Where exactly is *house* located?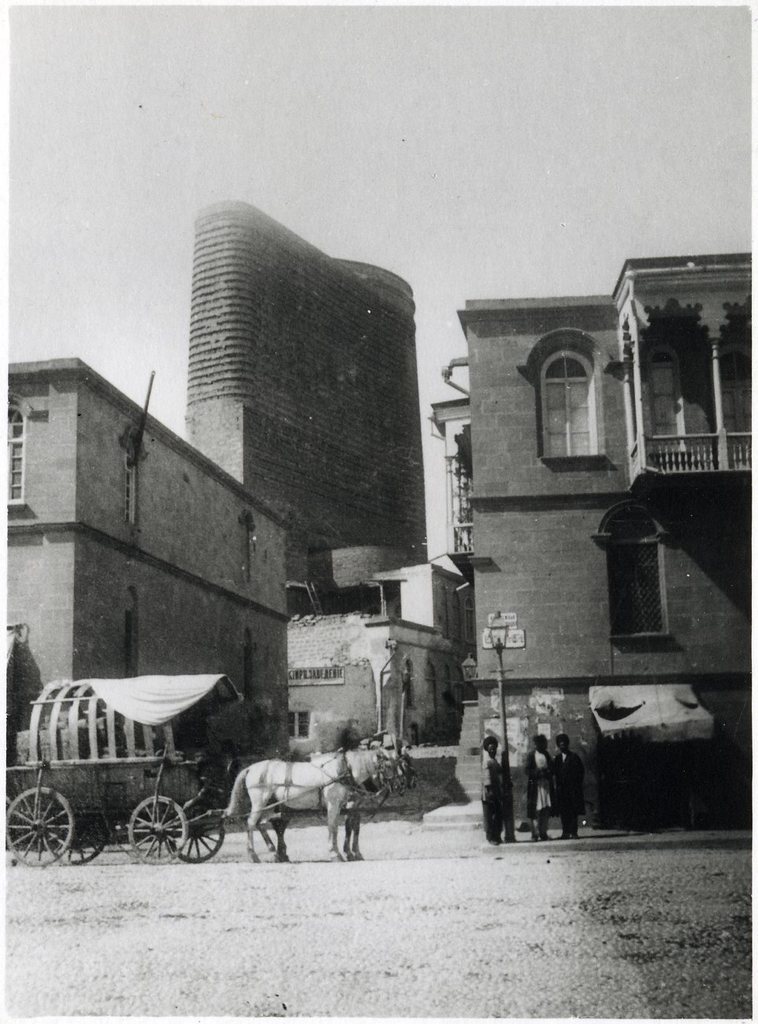
Its bounding box is (left=0, top=359, right=295, bottom=781).
